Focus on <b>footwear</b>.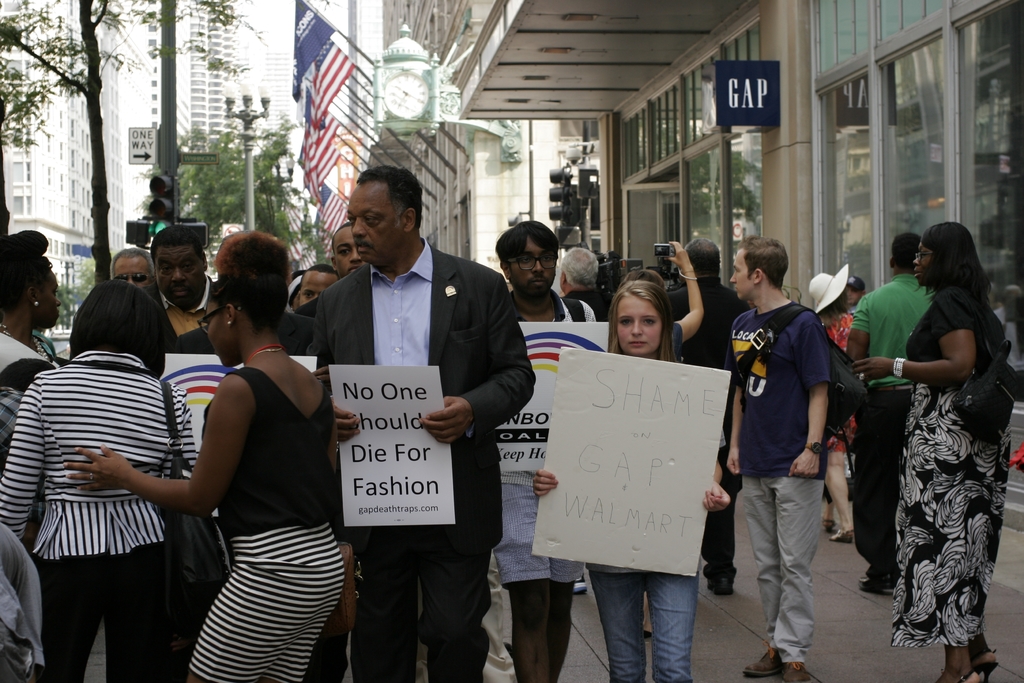
Focused at 831 524 852 543.
